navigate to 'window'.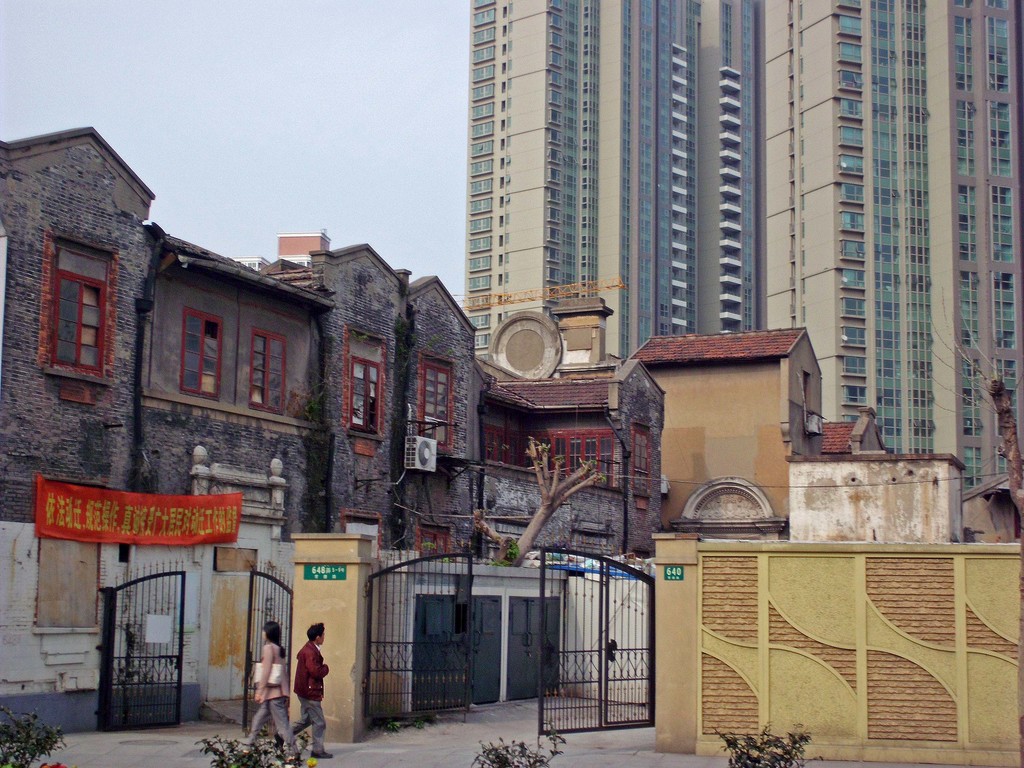
Navigation target: select_region(179, 304, 222, 404).
